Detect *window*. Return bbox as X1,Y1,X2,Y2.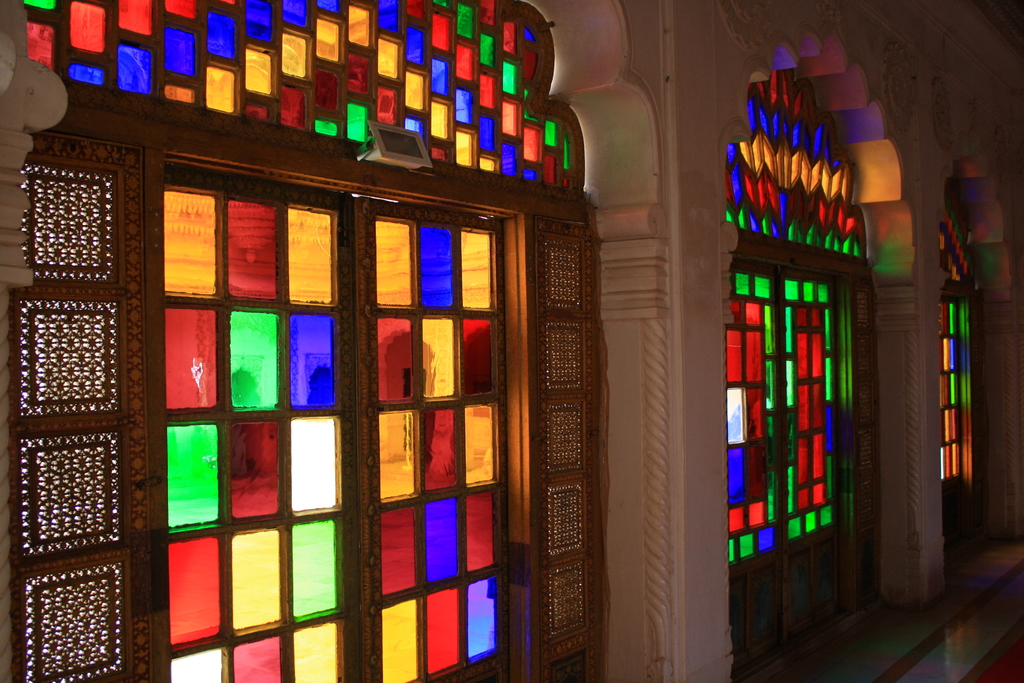
26,0,577,188.
